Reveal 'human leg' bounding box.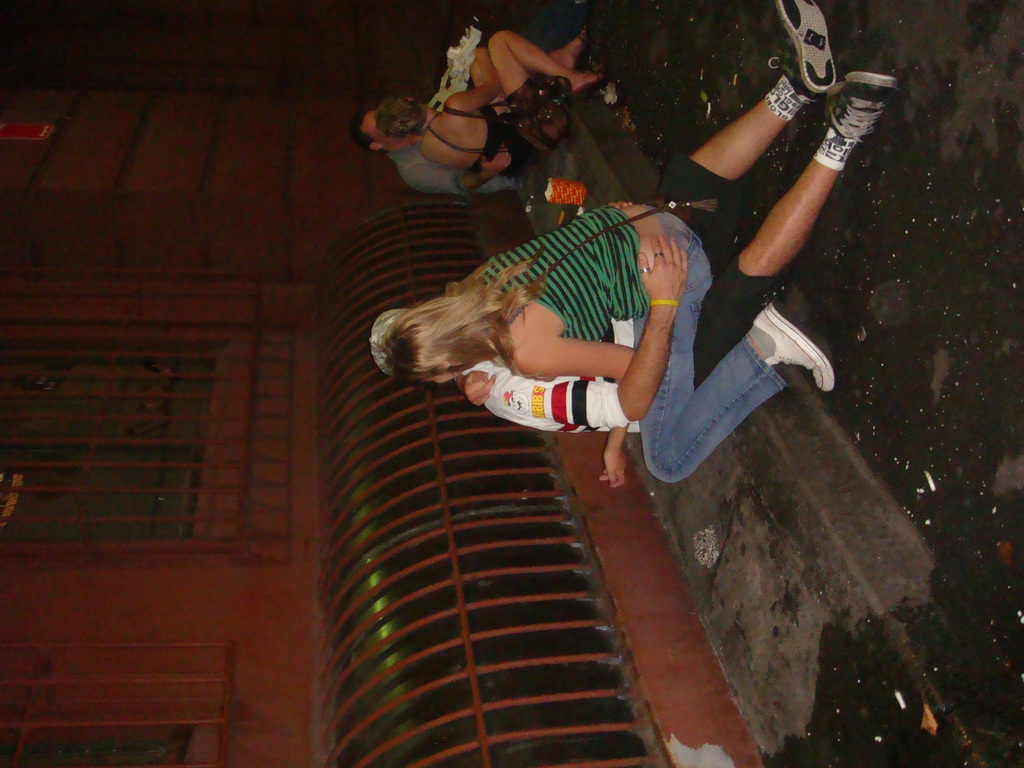
Revealed: select_region(472, 27, 605, 142).
